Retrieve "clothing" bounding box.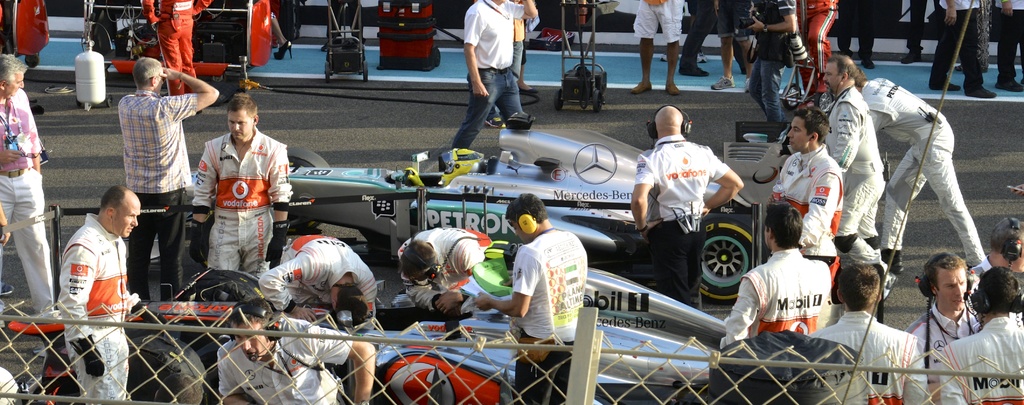
Bounding box: left=929, top=0, right=982, bottom=88.
